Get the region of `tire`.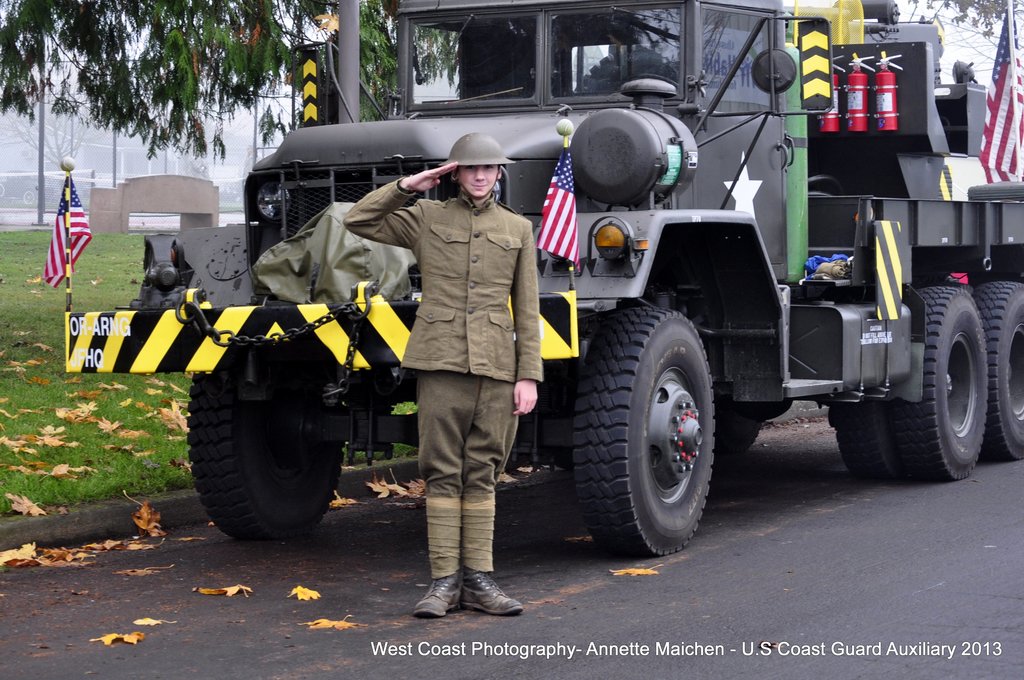
980/279/1023/460.
